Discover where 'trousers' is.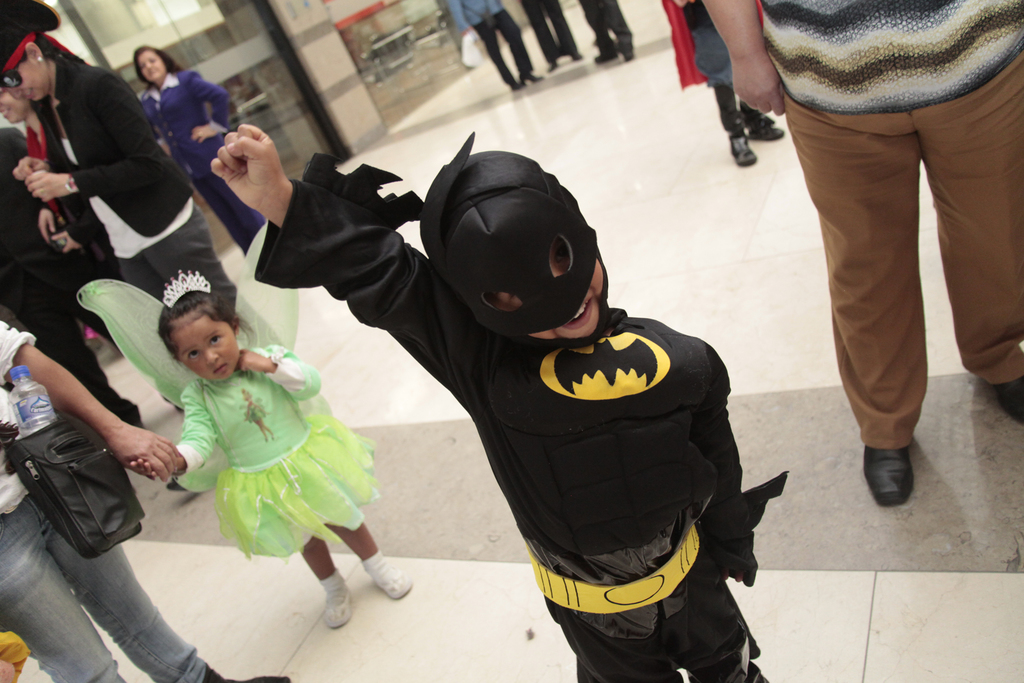
Discovered at bbox=(578, 0, 636, 49).
